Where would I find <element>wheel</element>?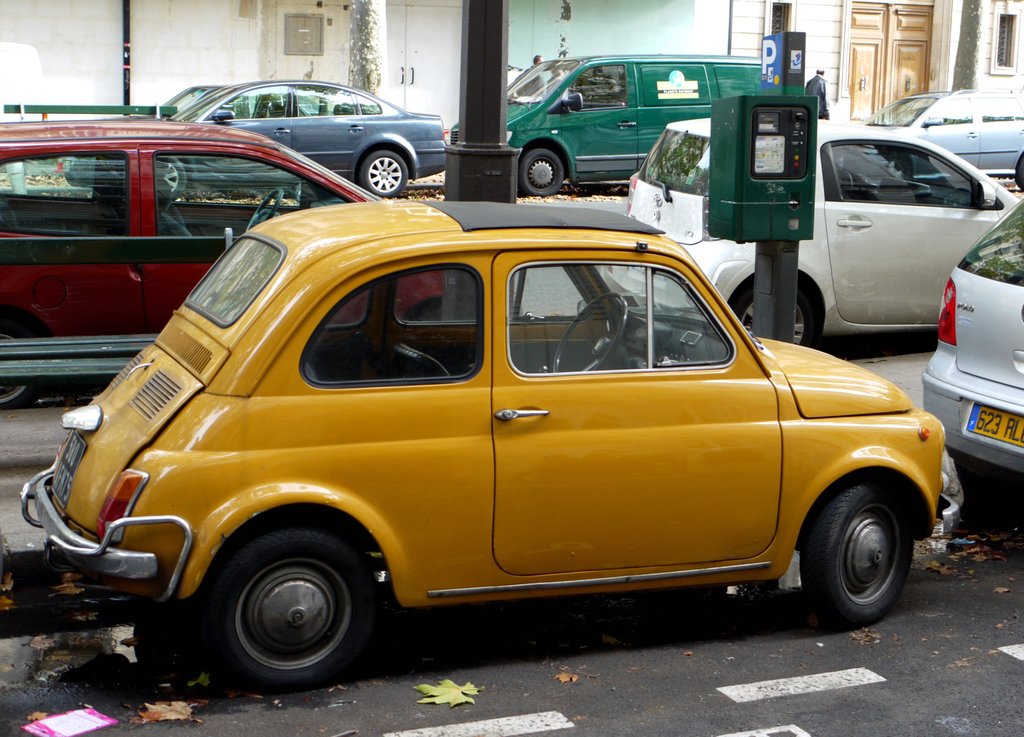
At 518, 151, 568, 193.
